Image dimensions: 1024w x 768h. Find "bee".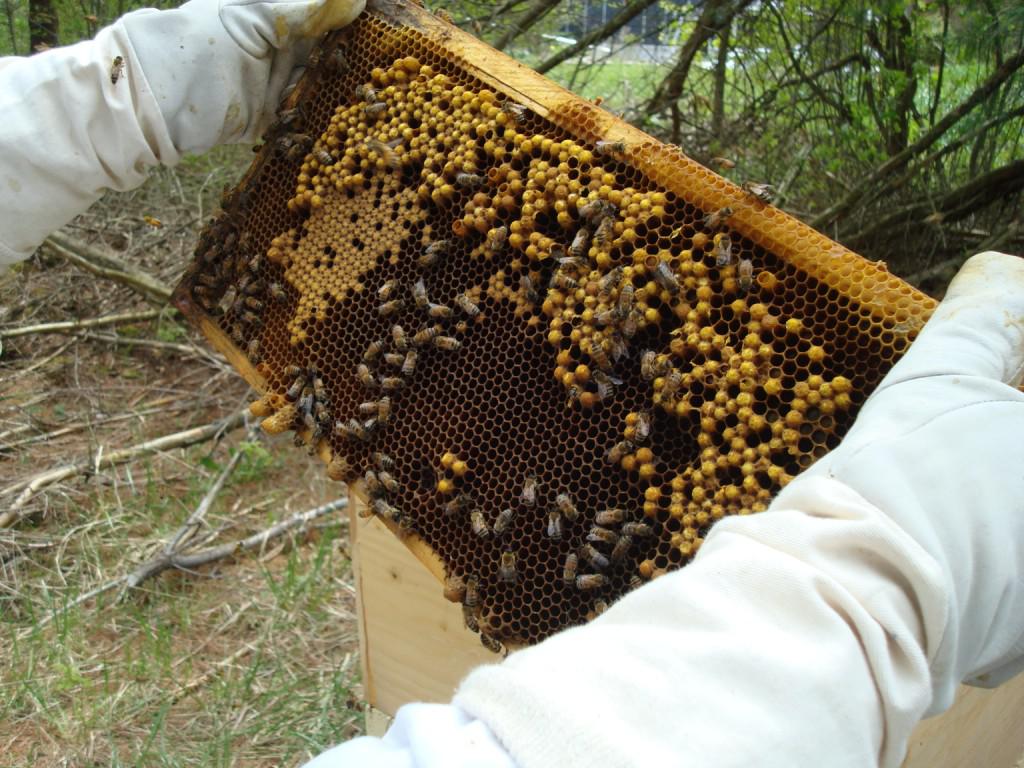
bbox=(373, 451, 395, 472).
